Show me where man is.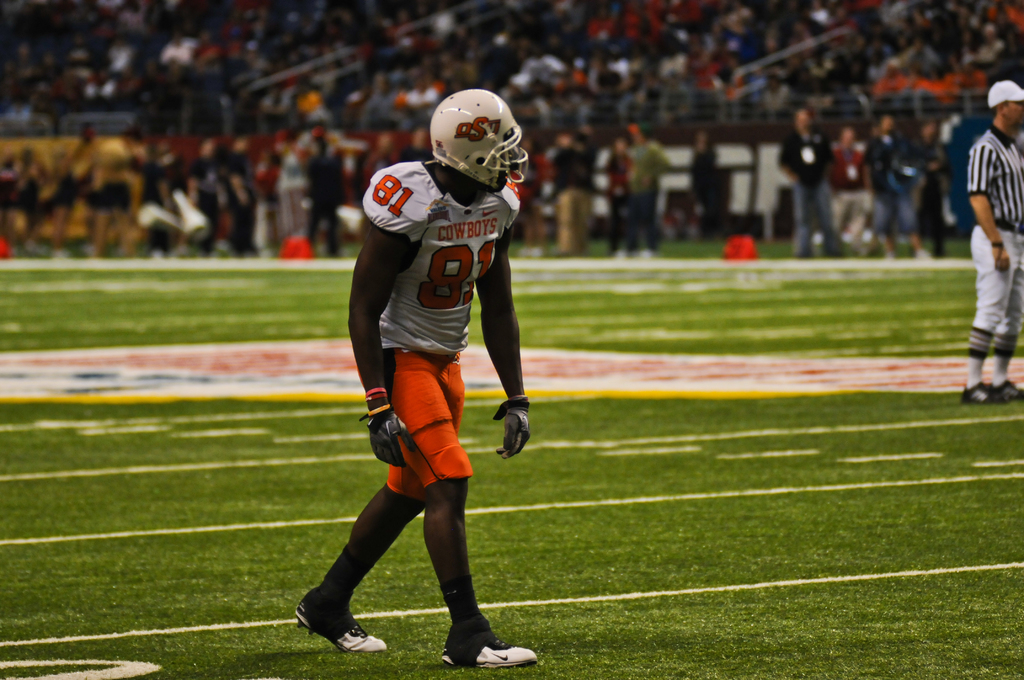
man is at rect(295, 114, 351, 256).
